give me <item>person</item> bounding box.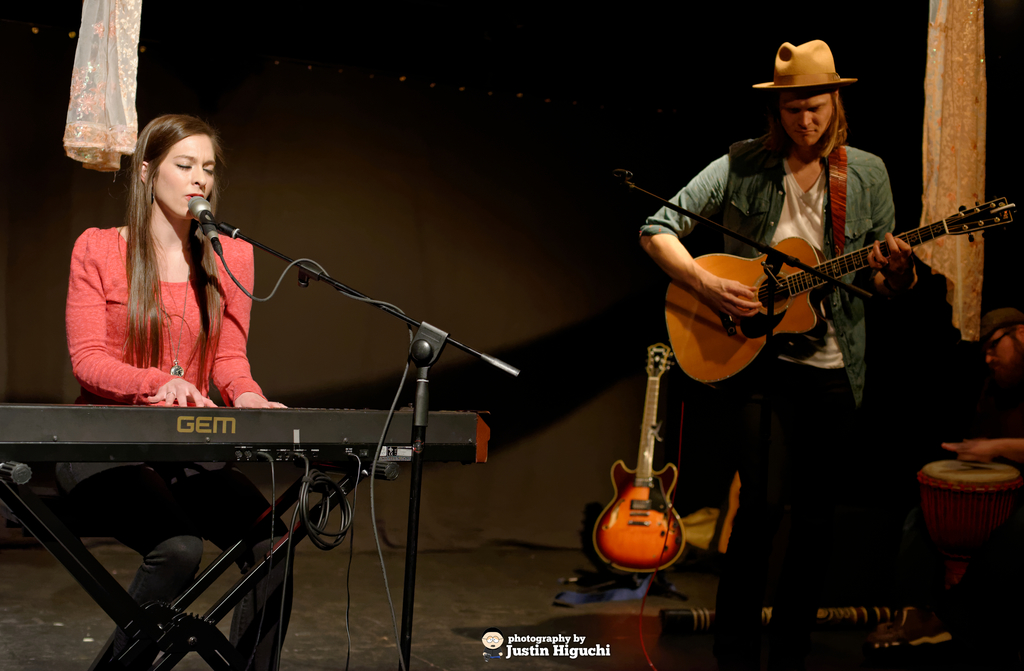
crop(641, 39, 912, 670).
